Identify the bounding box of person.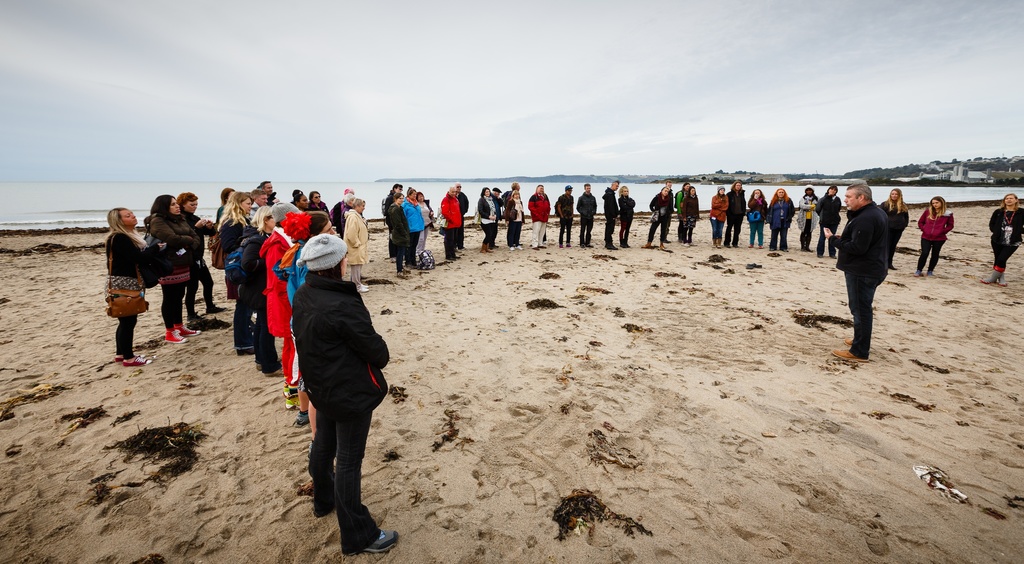
(799,183,816,252).
